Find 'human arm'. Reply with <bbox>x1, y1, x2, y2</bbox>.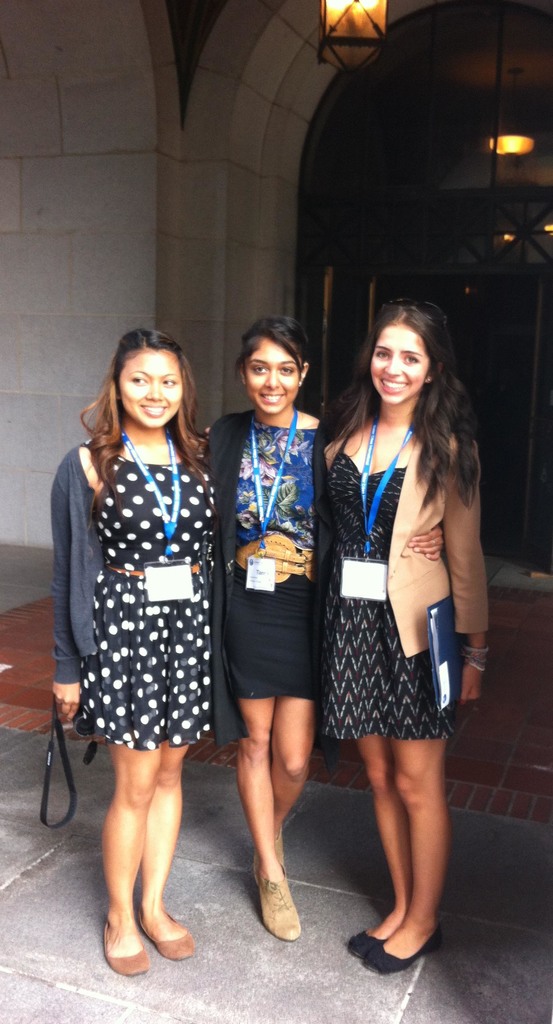
<bbox>201, 407, 229, 550</bbox>.
